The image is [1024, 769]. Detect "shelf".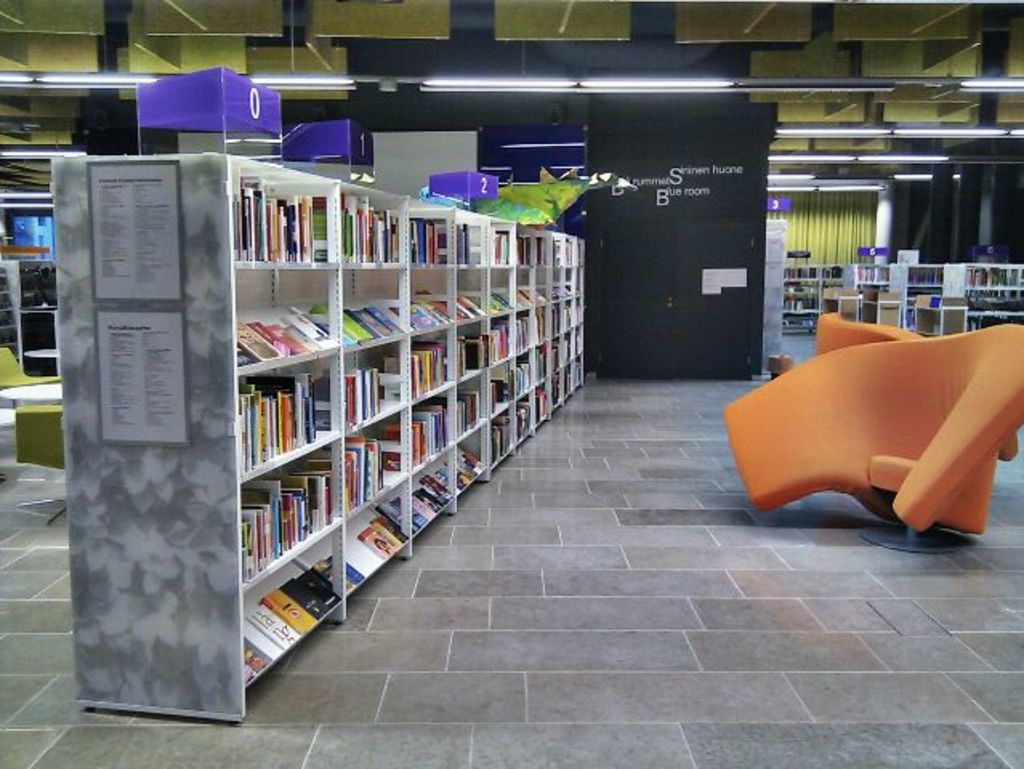
Detection: (407,383,454,465).
